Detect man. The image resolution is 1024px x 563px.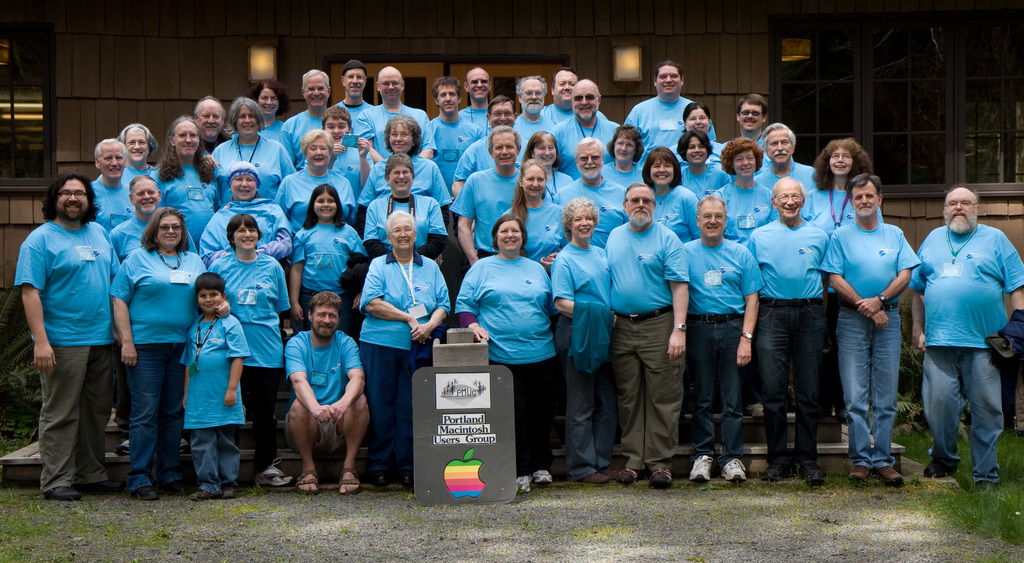
[left=551, top=79, right=620, bottom=181].
